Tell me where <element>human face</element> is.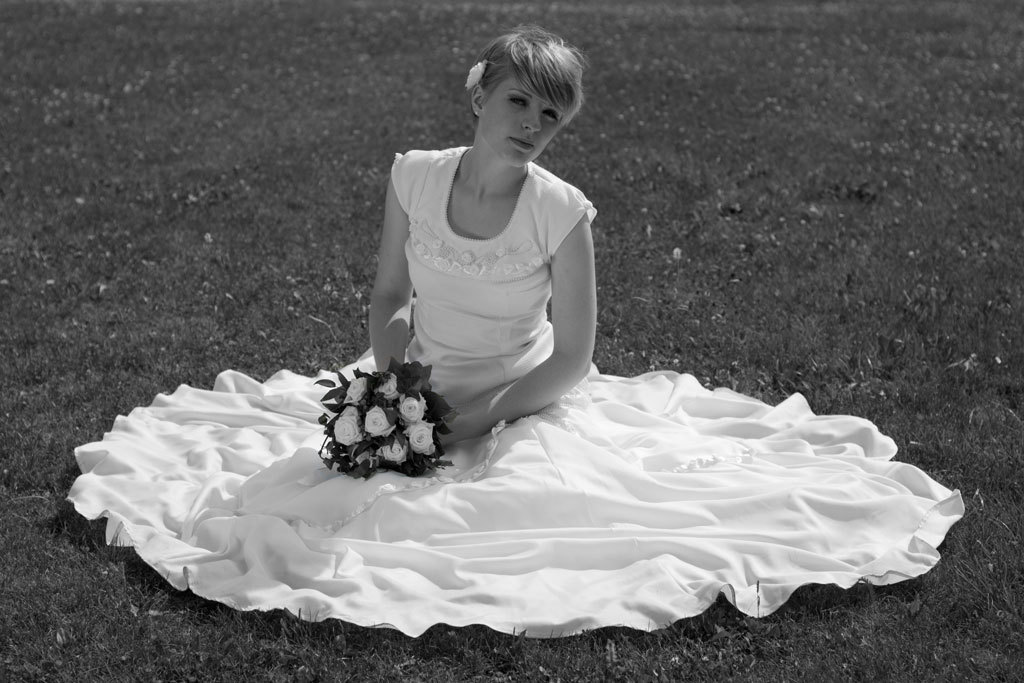
<element>human face</element> is at (487, 78, 568, 169).
